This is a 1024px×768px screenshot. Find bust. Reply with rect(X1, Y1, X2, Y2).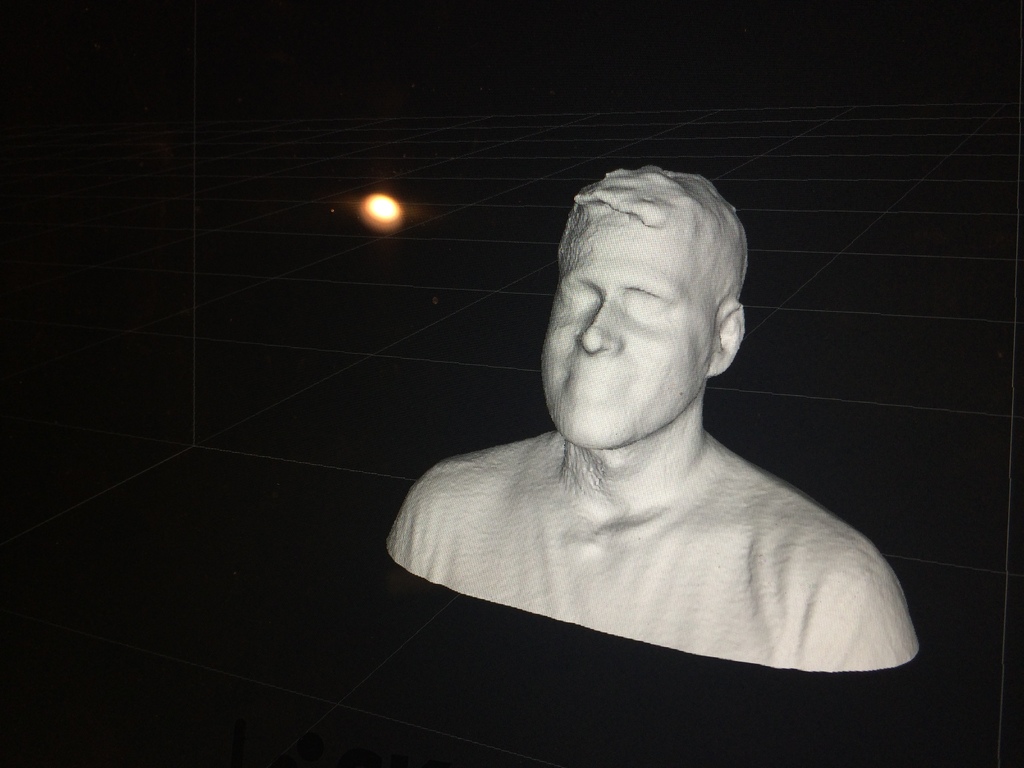
rect(389, 166, 916, 670).
